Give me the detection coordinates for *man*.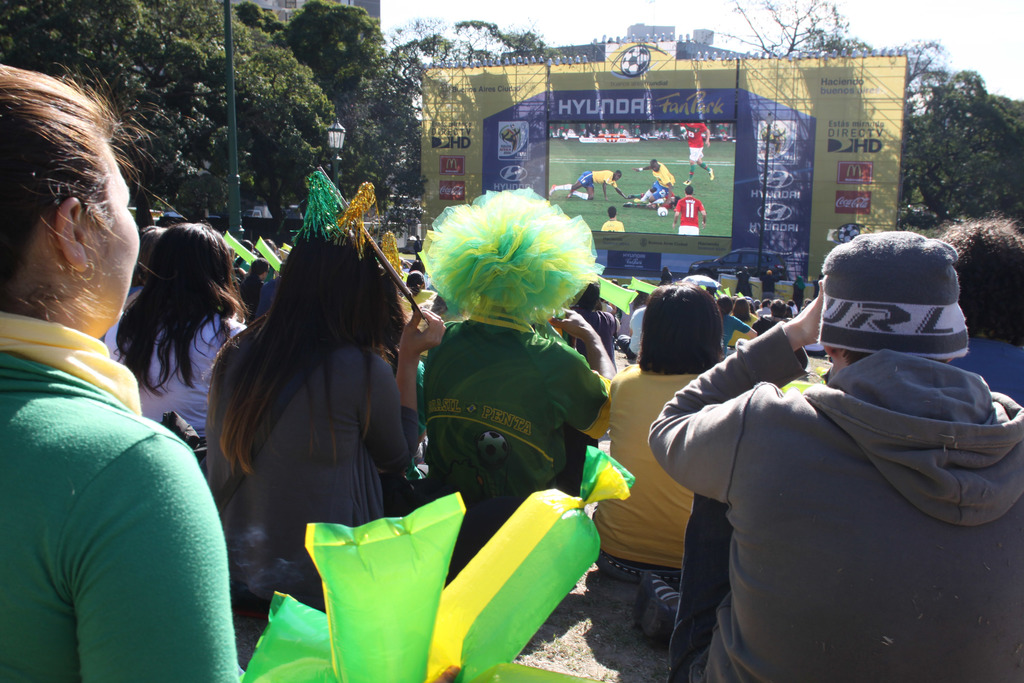
[x1=634, y1=154, x2=692, y2=206].
